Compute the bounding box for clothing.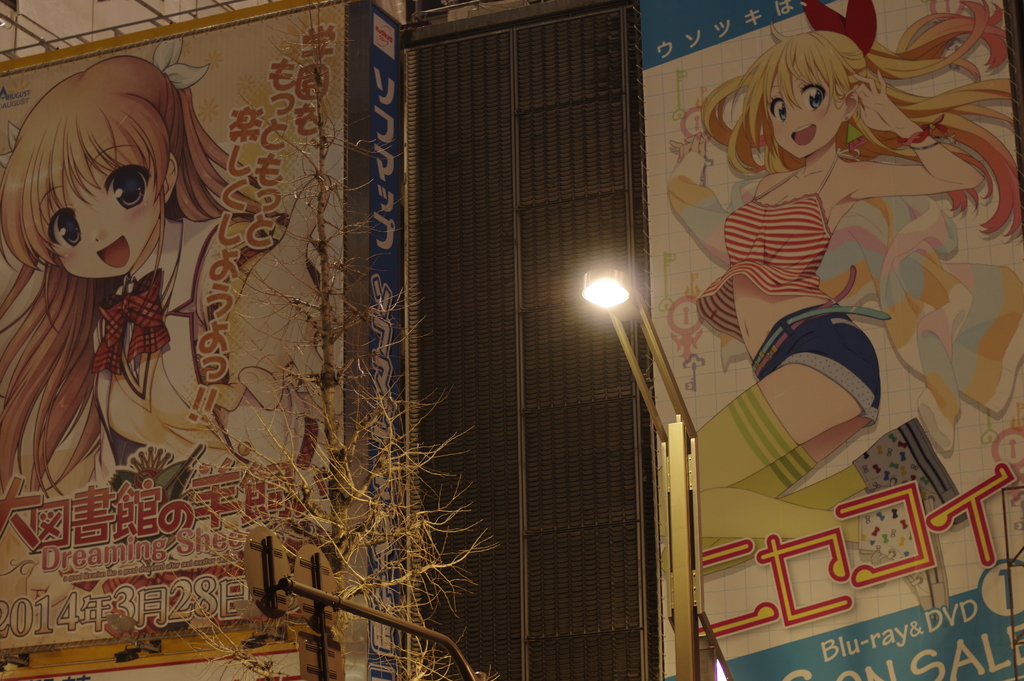
x1=749, y1=315, x2=876, y2=432.
